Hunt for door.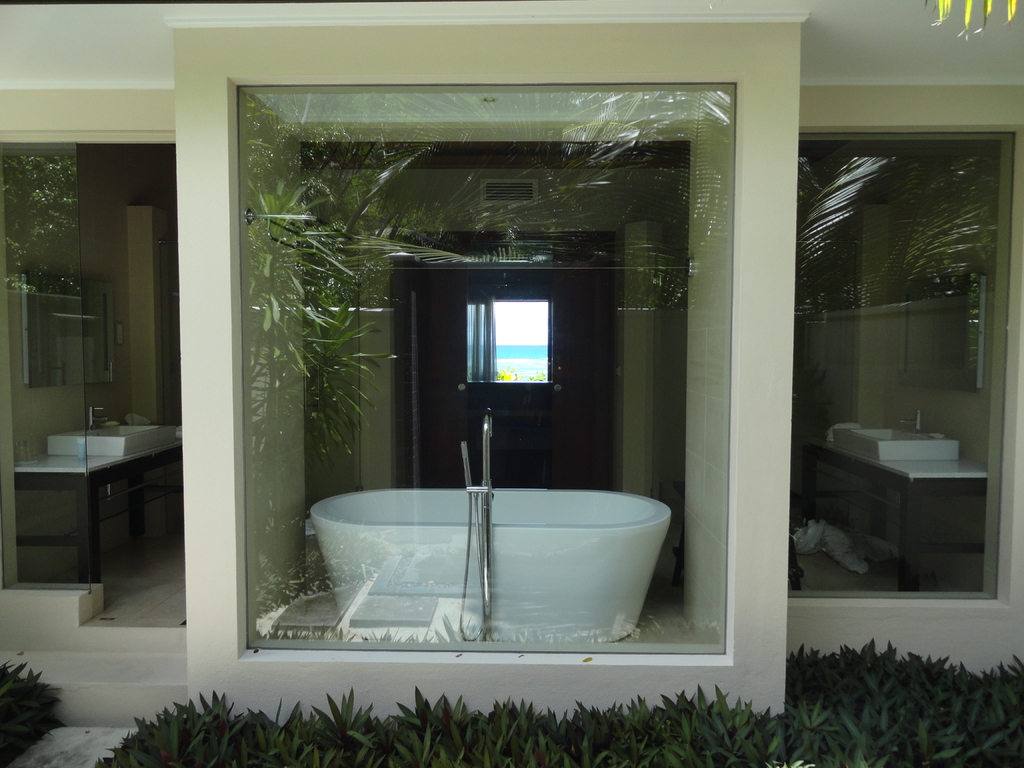
Hunted down at {"left": 794, "top": 135, "right": 1017, "bottom": 598}.
